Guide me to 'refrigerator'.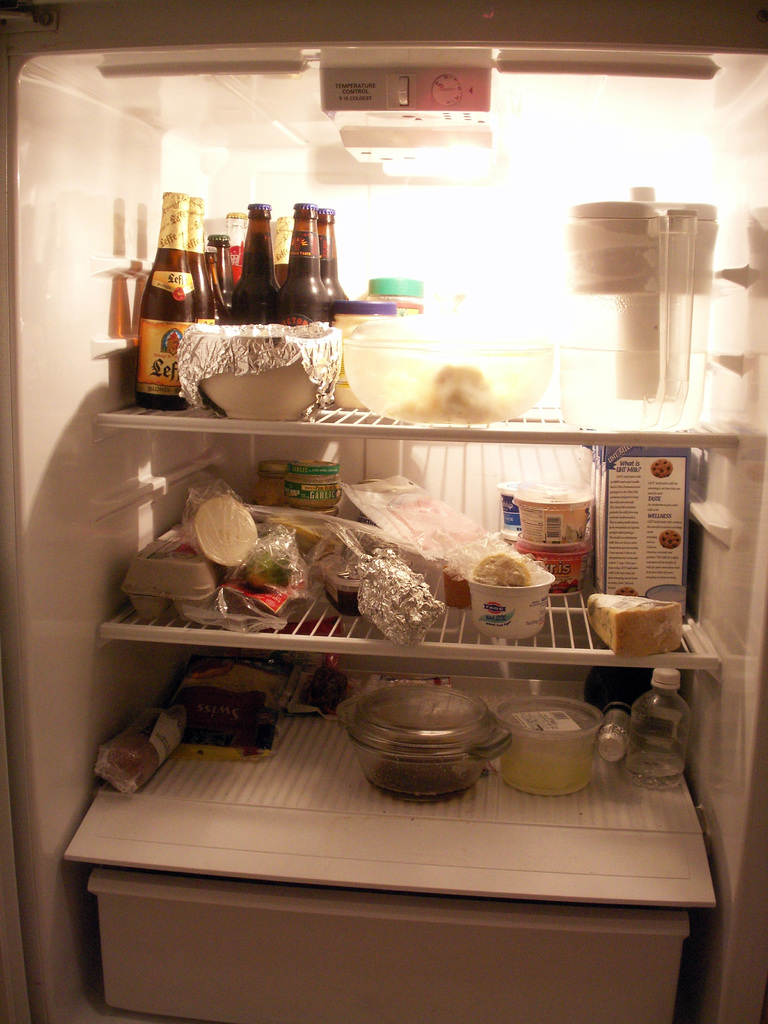
Guidance: rect(0, 0, 767, 1023).
